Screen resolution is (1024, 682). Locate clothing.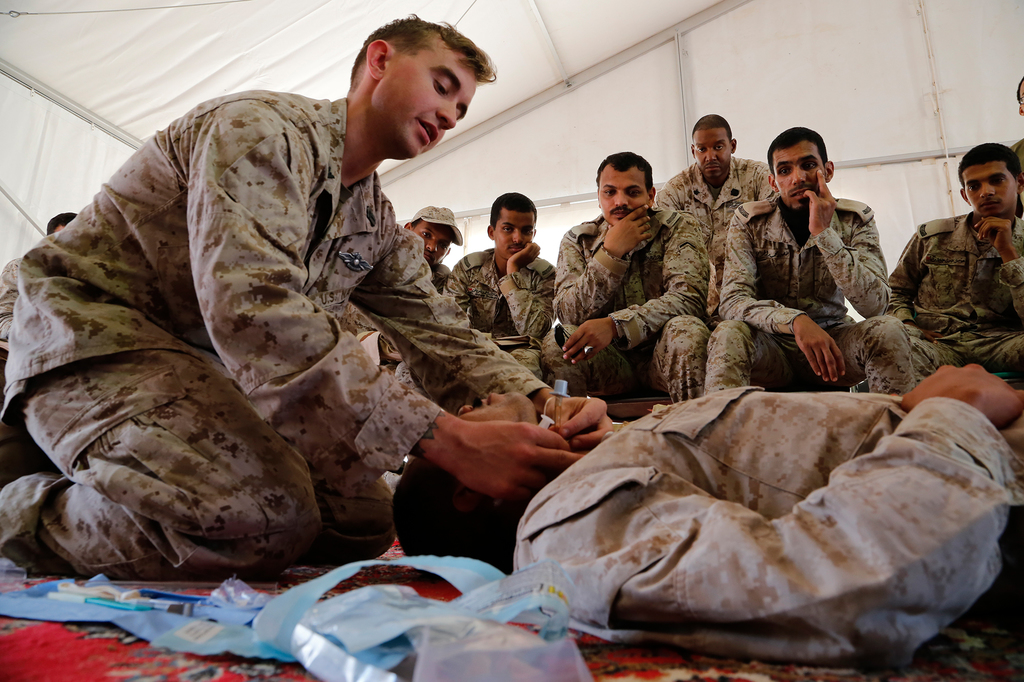
<region>886, 212, 1023, 383</region>.
